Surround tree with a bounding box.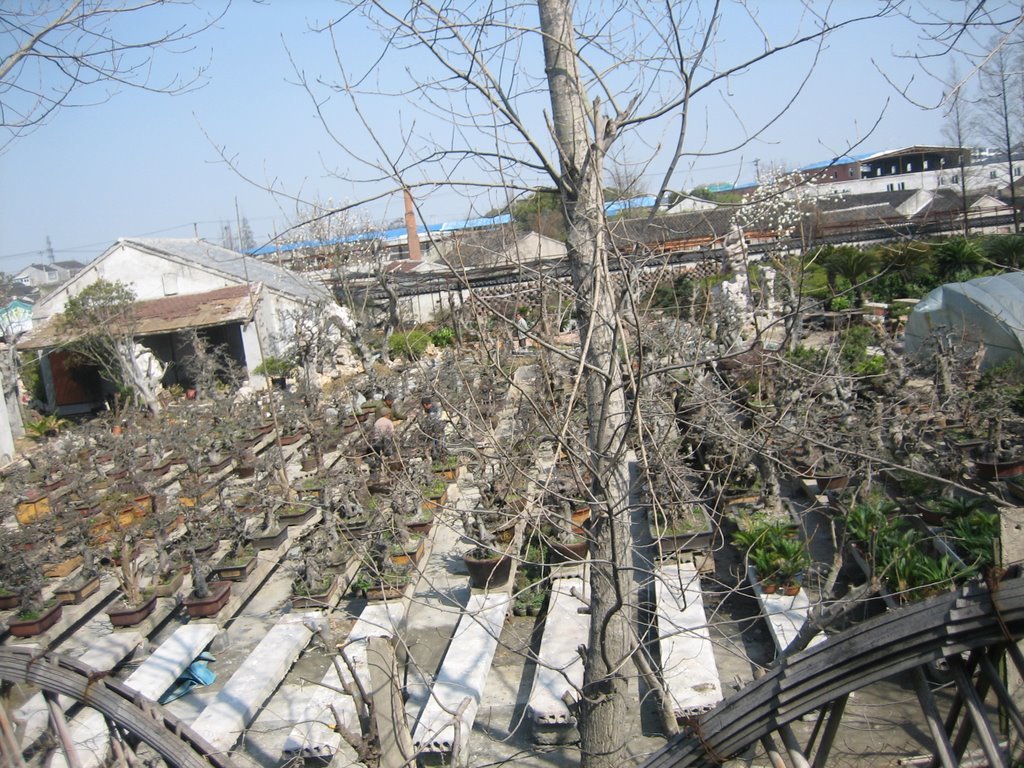
rect(922, 55, 996, 242).
